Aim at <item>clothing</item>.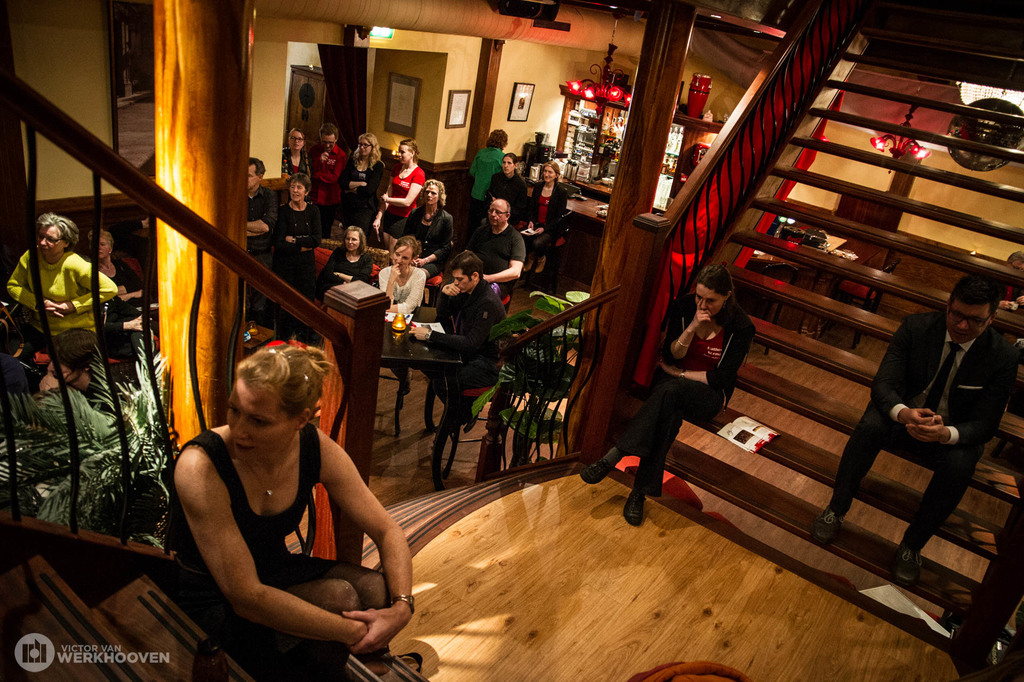
Aimed at 314 143 346 240.
